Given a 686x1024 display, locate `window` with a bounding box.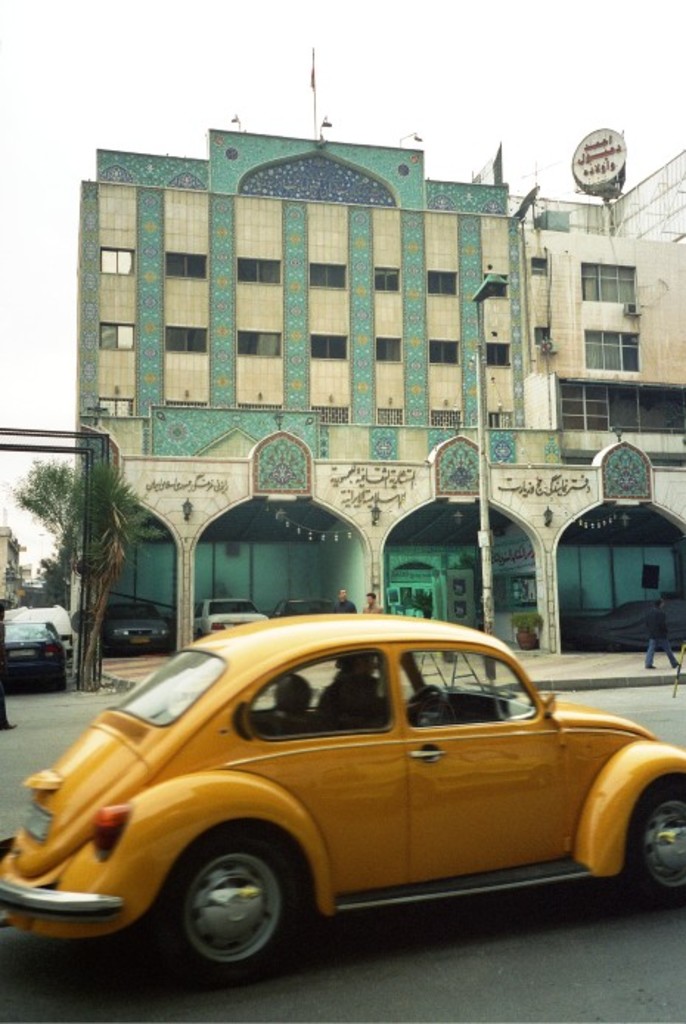
Located: bbox=[94, 391, 134, 418].
